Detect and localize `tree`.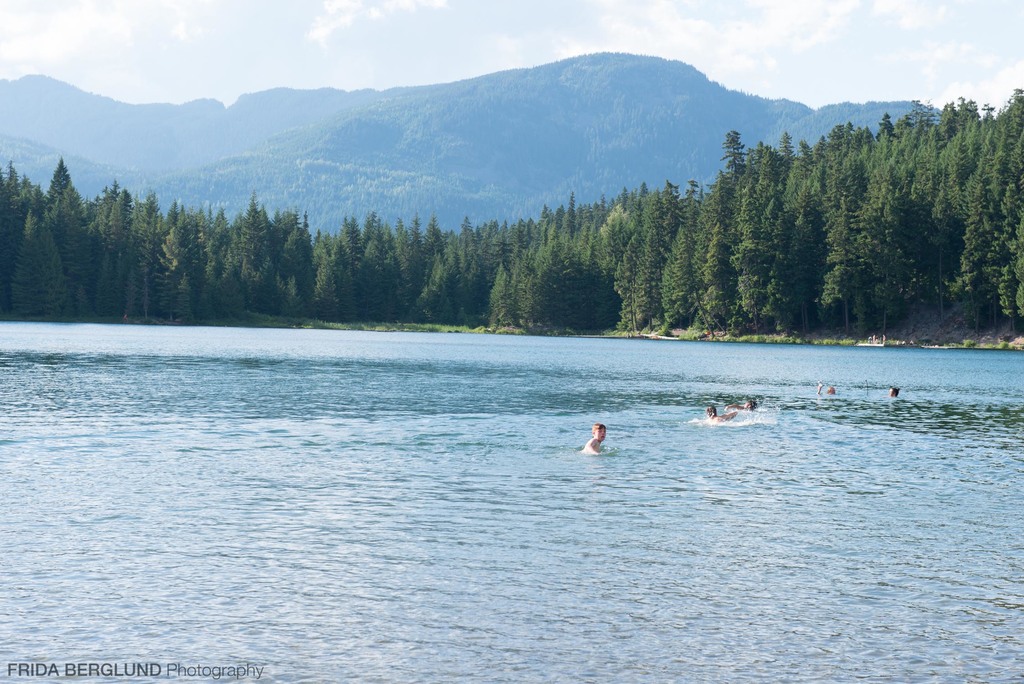
Localized at <region>925, 113, 981, 213</region>.
